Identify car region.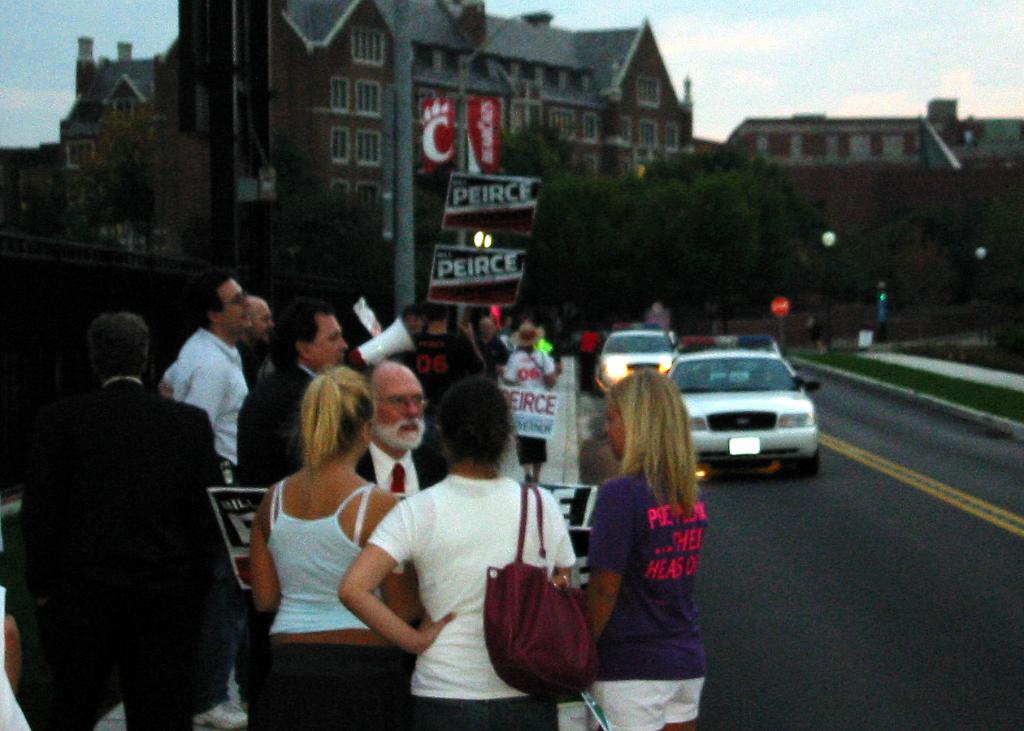
Region: (661,346,822,482).
